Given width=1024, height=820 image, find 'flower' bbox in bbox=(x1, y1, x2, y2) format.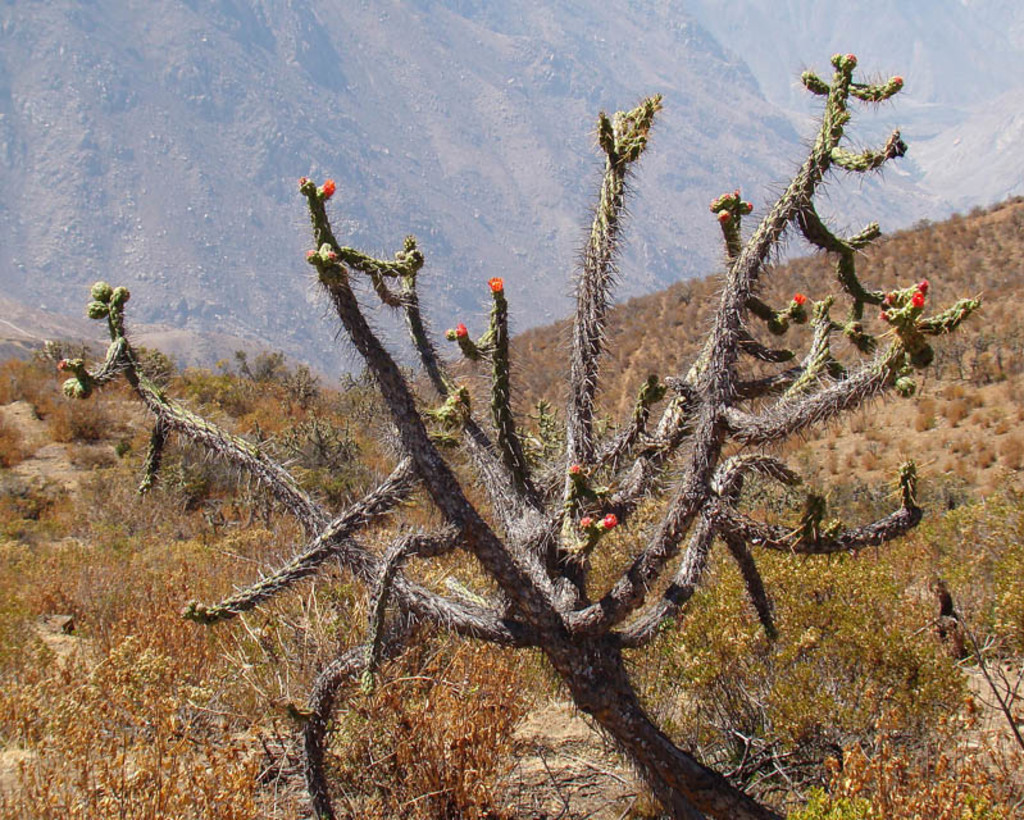
bbox=(452, 316, 469, 337).
